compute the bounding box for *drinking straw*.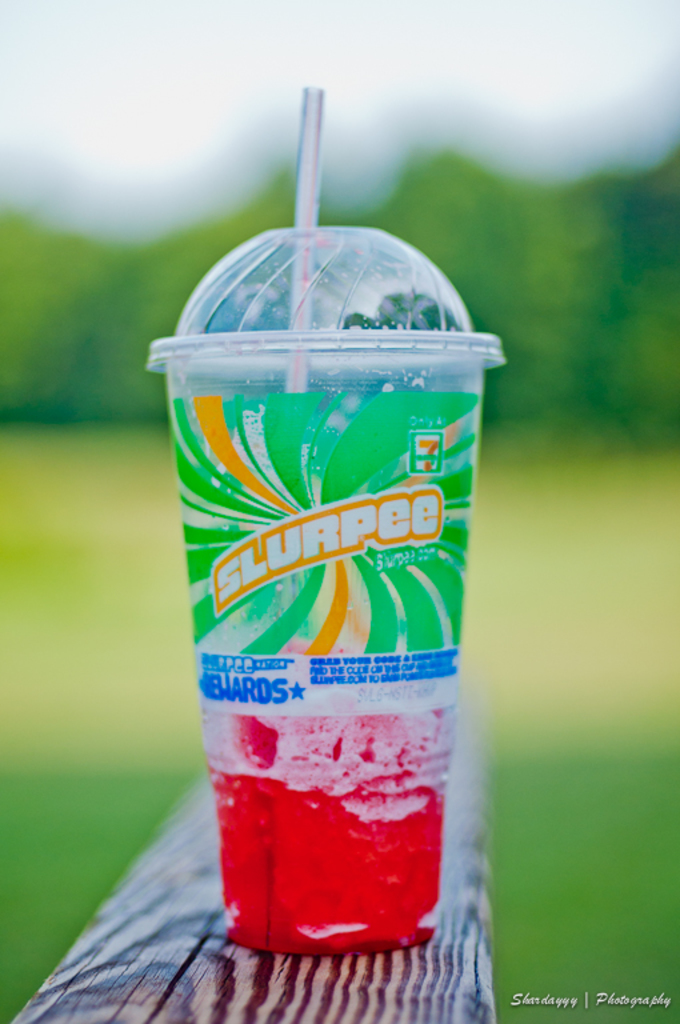
{"x1": 285, "y1": 83, "x2": 324, "y2": 392}.
